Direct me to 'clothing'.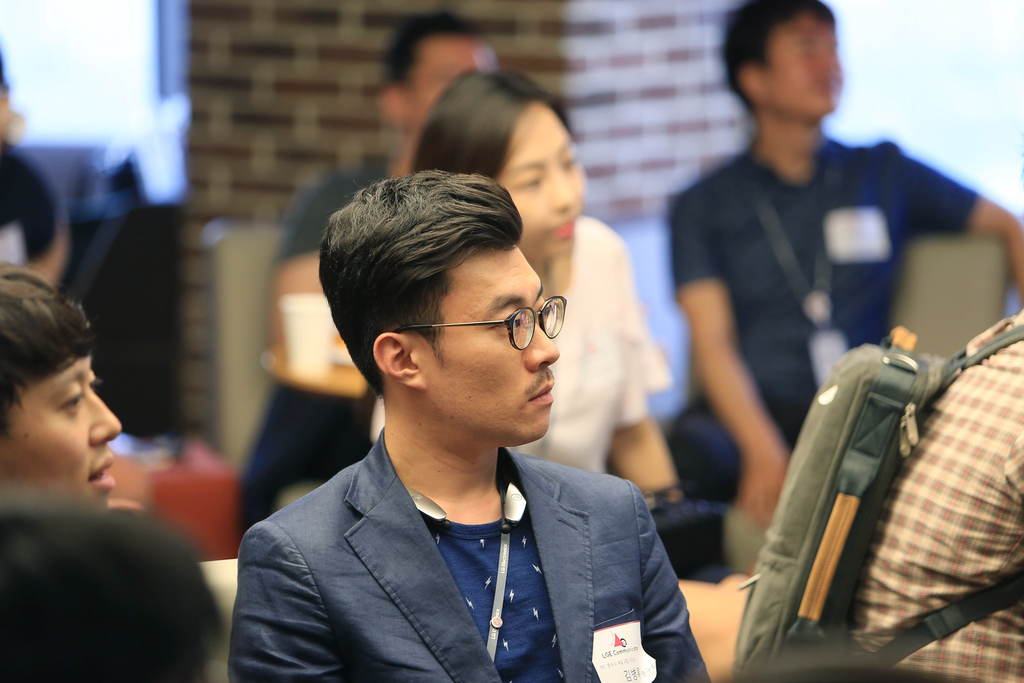
Direction: BBox(369, 220, 672, 470).
